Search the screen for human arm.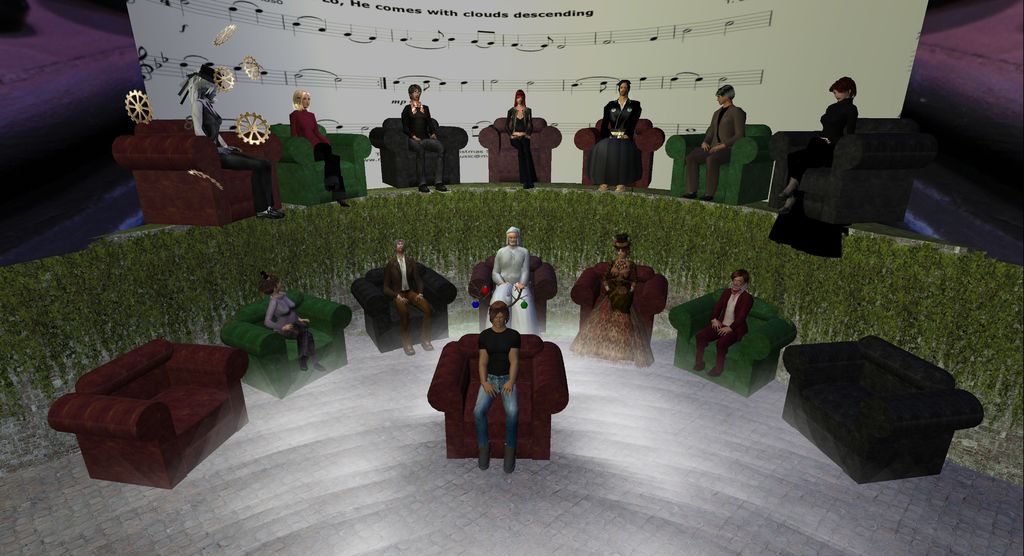
Found at rect(706, 120, 710, 143).
